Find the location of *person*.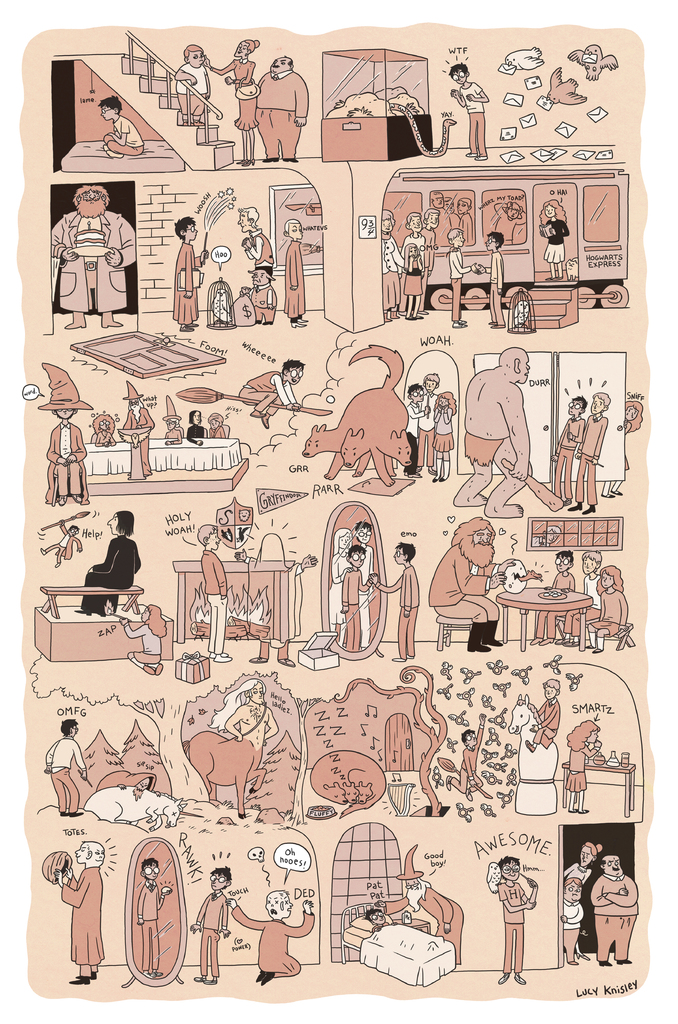
Location: (239,360,304,430).
